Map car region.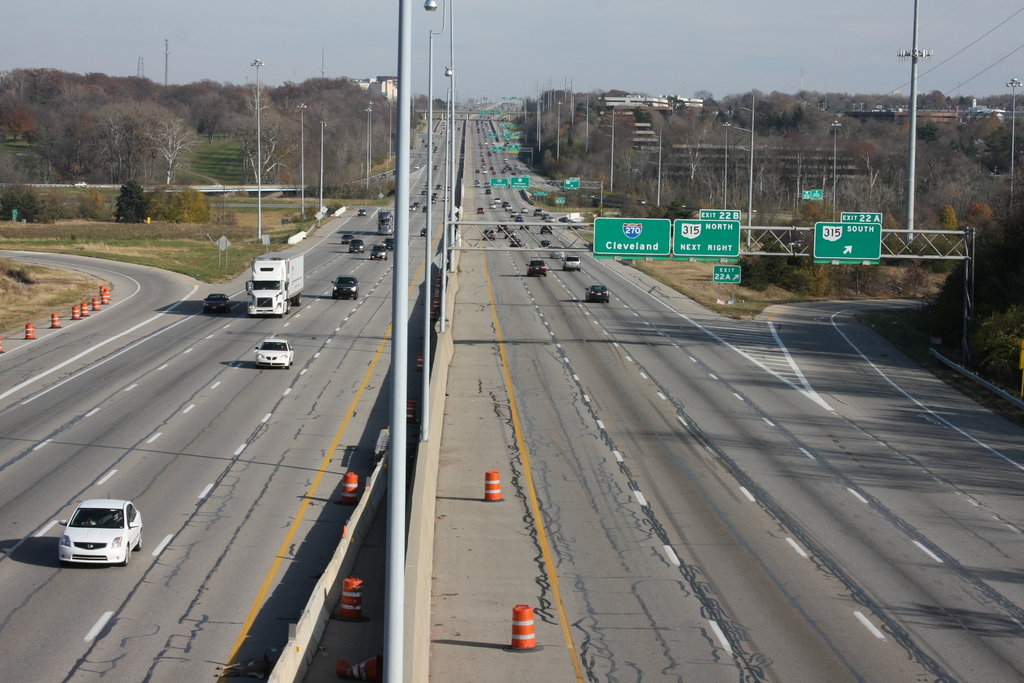
Mapped to locate(437, 185, 440, 190).
